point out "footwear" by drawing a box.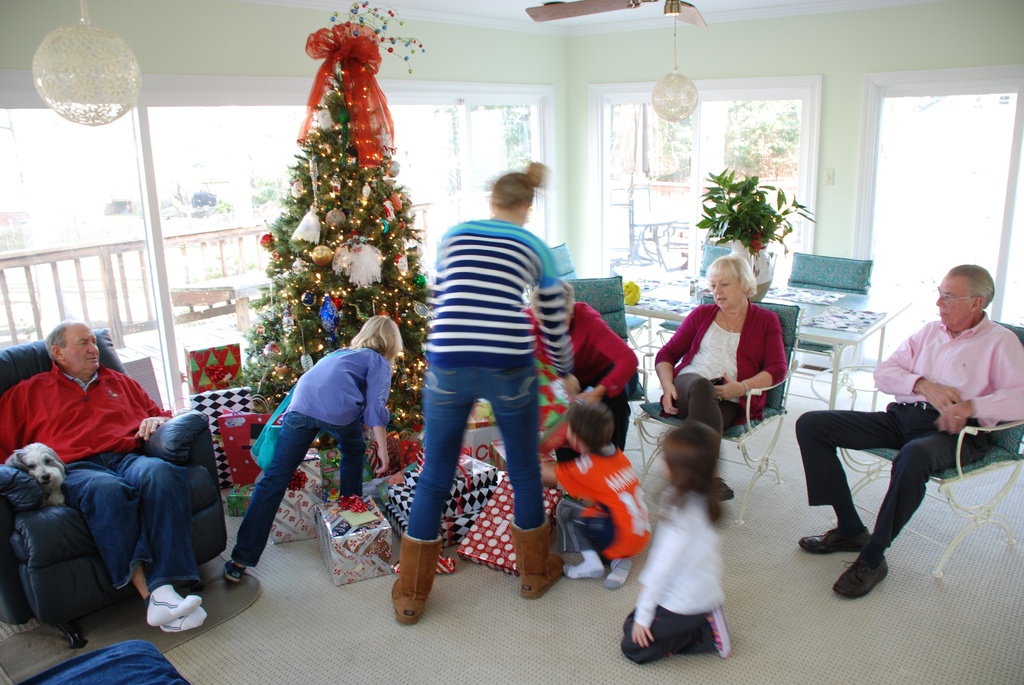
region(702, 605, 732, 660).
